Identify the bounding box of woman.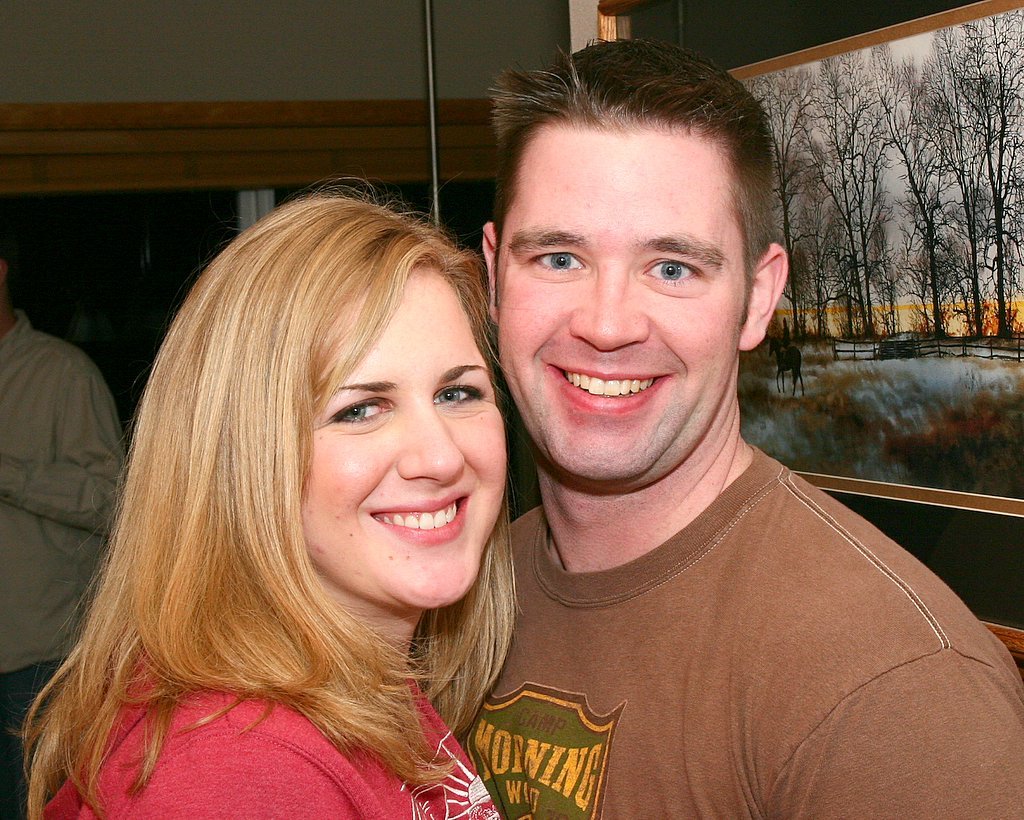
24 152 583 816.
